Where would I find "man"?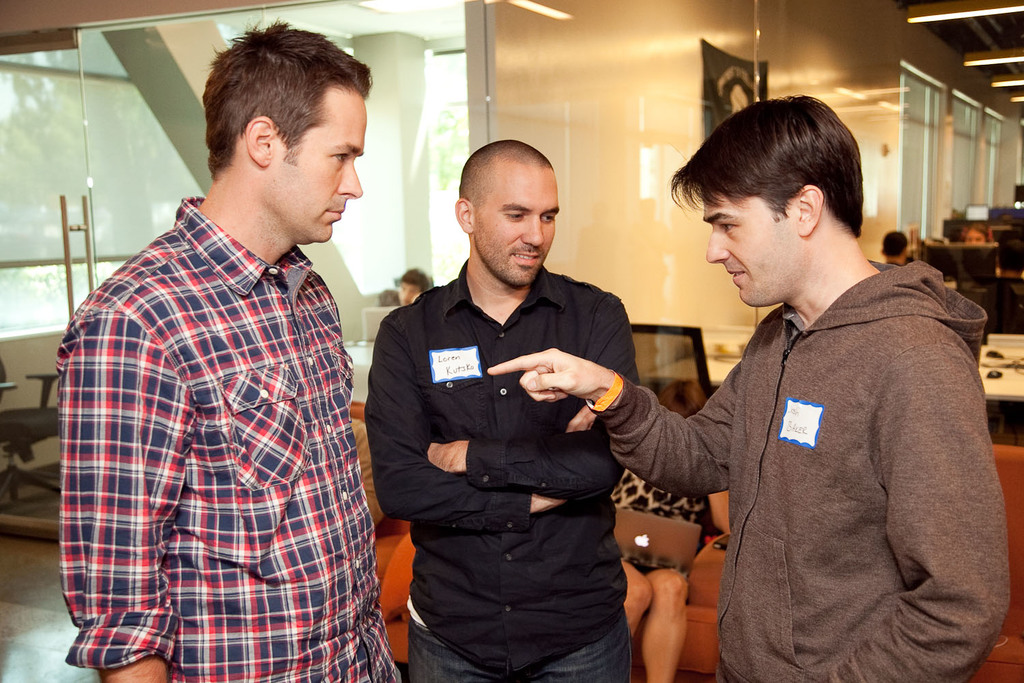
At x1=485, y1=94, x2=1014, y2=682.
